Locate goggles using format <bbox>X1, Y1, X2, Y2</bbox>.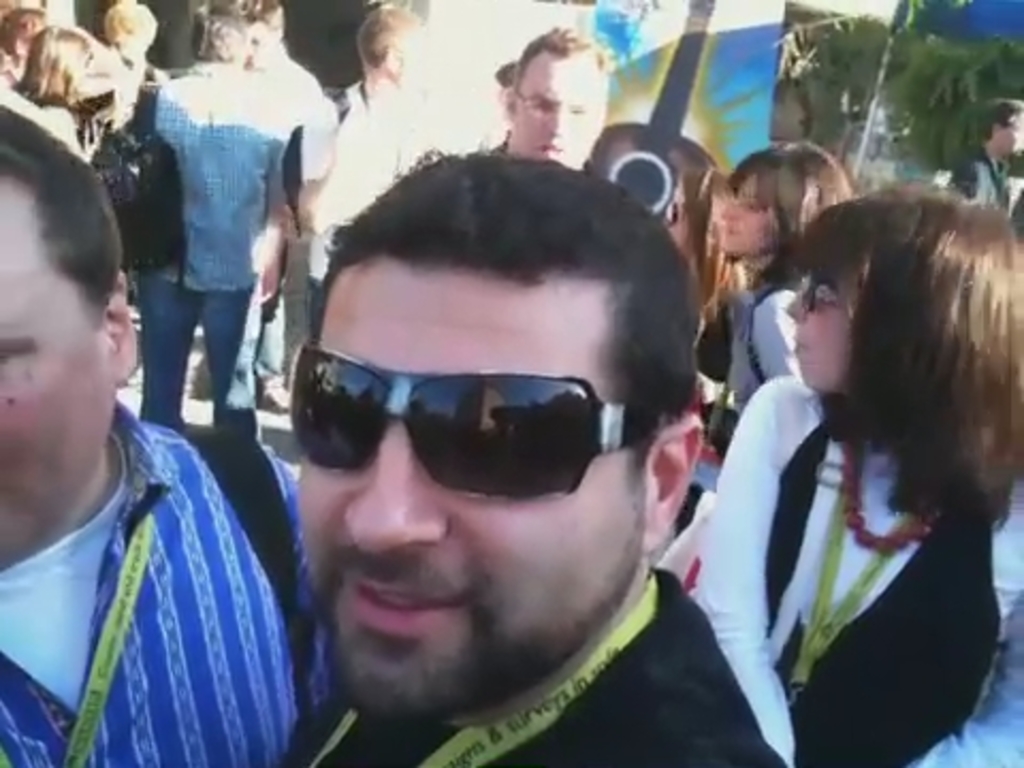
<bbox>269, 350, 674, 518</bbox>.
